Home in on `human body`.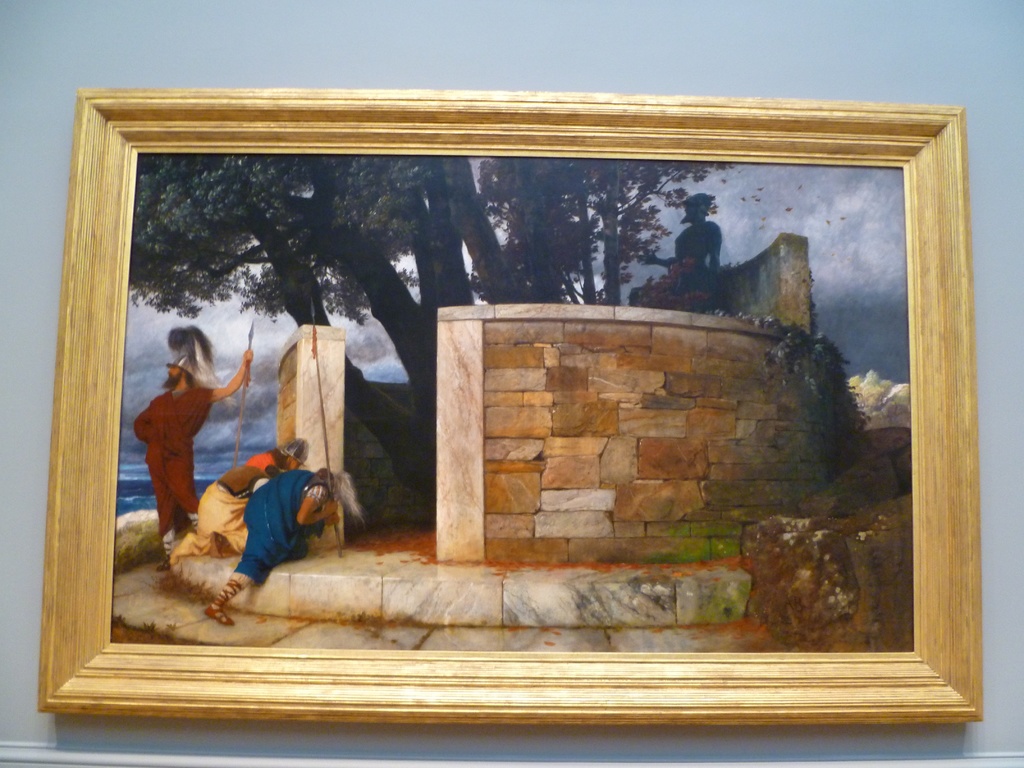
Homed in at [643, 188, 721, 320].
